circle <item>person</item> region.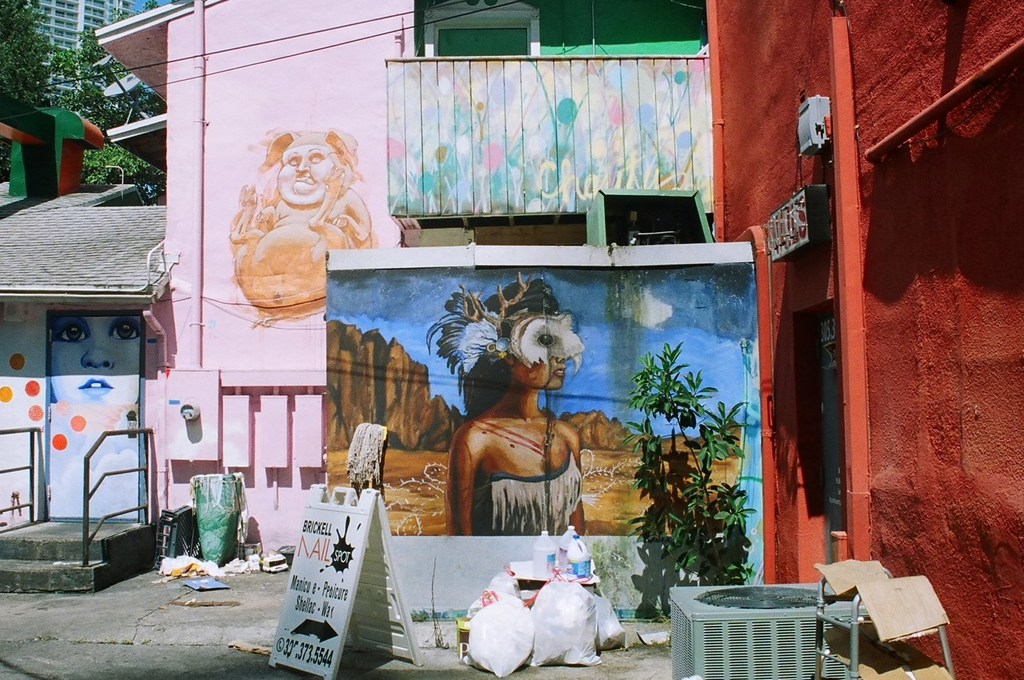
Region: Rect(51, 314, 141, 407).
